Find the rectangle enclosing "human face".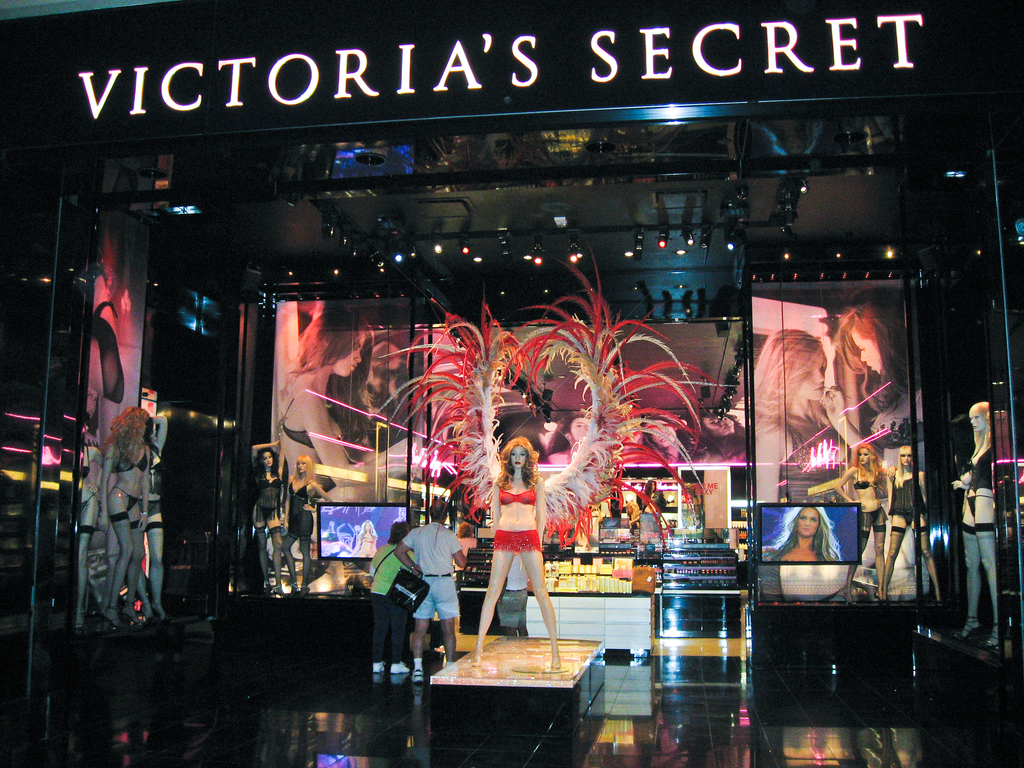
pyautogui.locateOnScreen(570, 415, 589, 440).
